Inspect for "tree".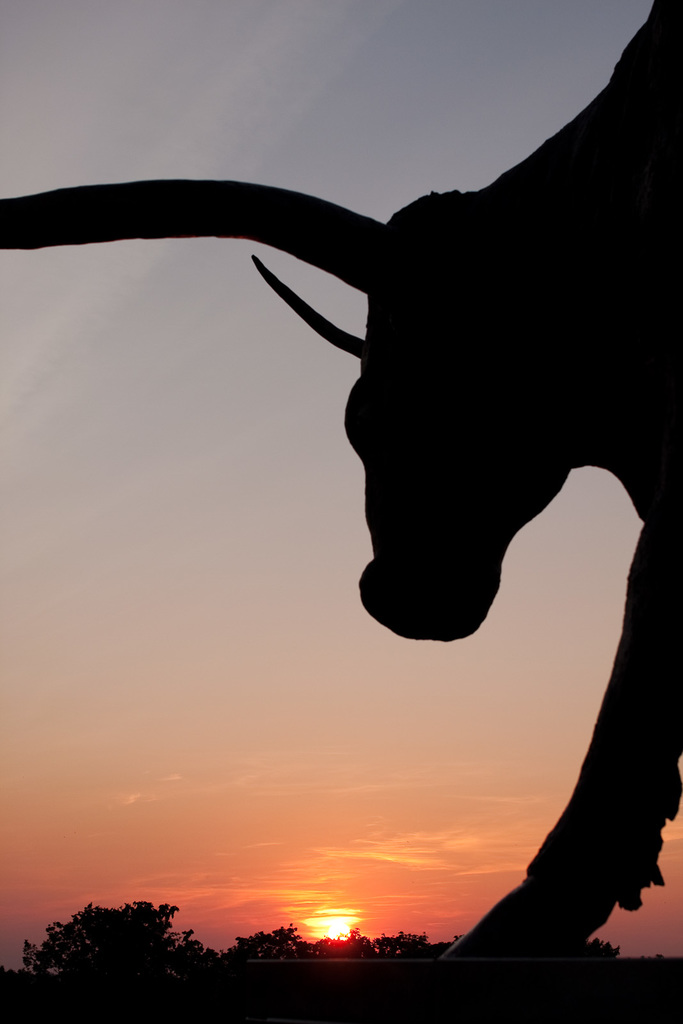
Inspection: BBox(20, 940, 52, 973).
